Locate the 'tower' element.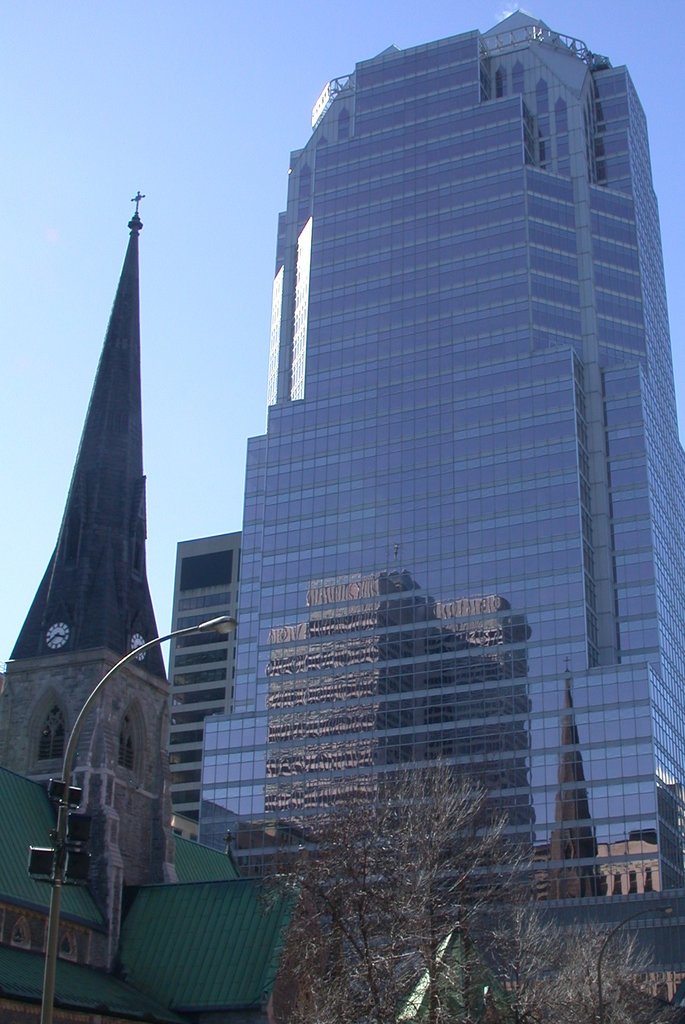
Element bbox: x1=0, y1=152, x2=160, y2=794.
